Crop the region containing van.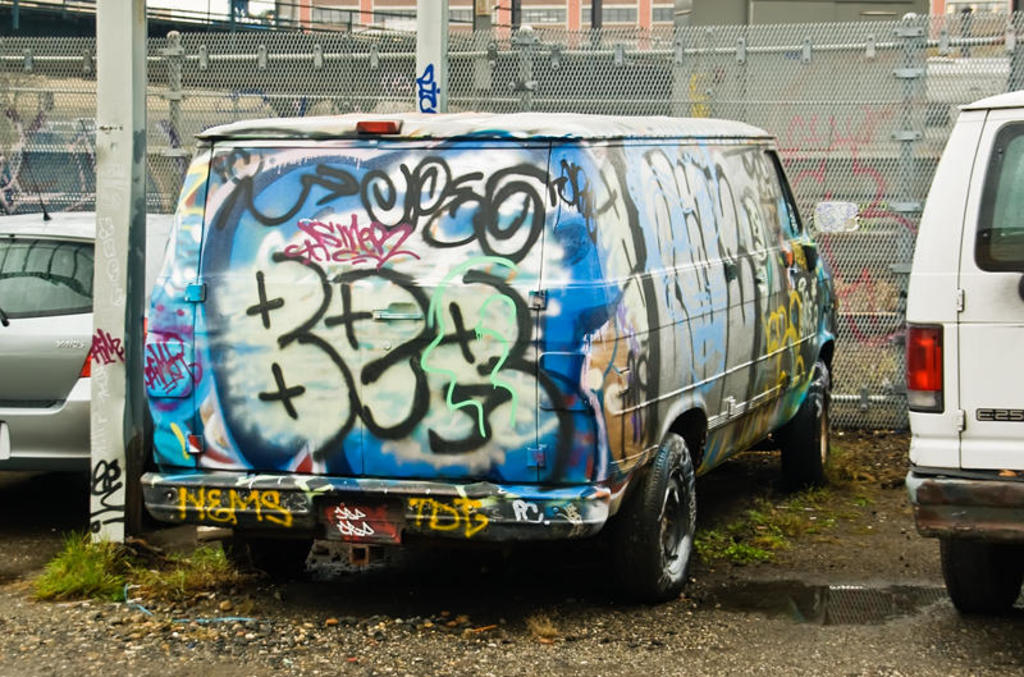
Crop region: {"x1": 142, "y1": 109, "x2": 844, "y2": 601}.
